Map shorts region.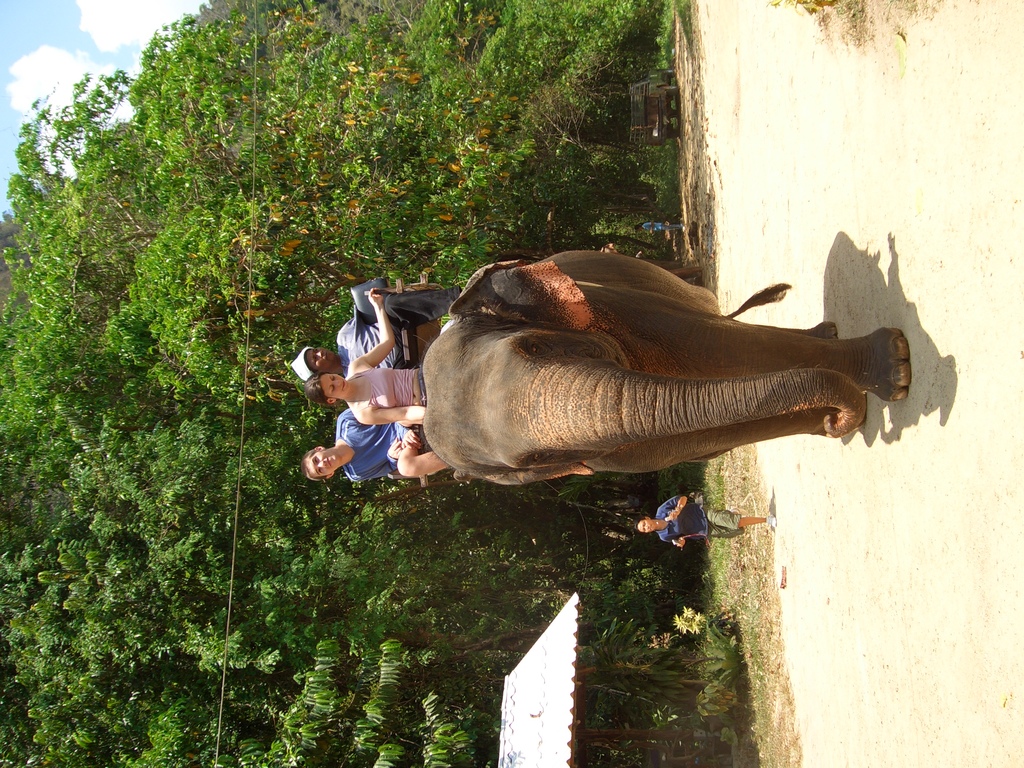
Mapped to [391,430,419,454].
